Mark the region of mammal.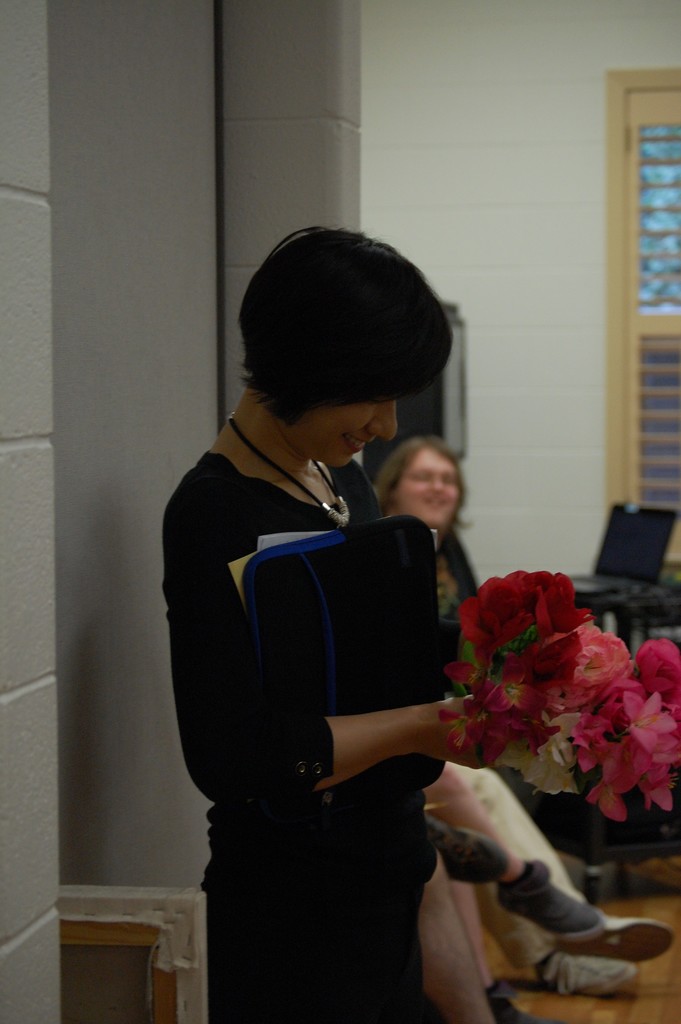
Region: x1=377 y1=436 x2=678 y2=996.
